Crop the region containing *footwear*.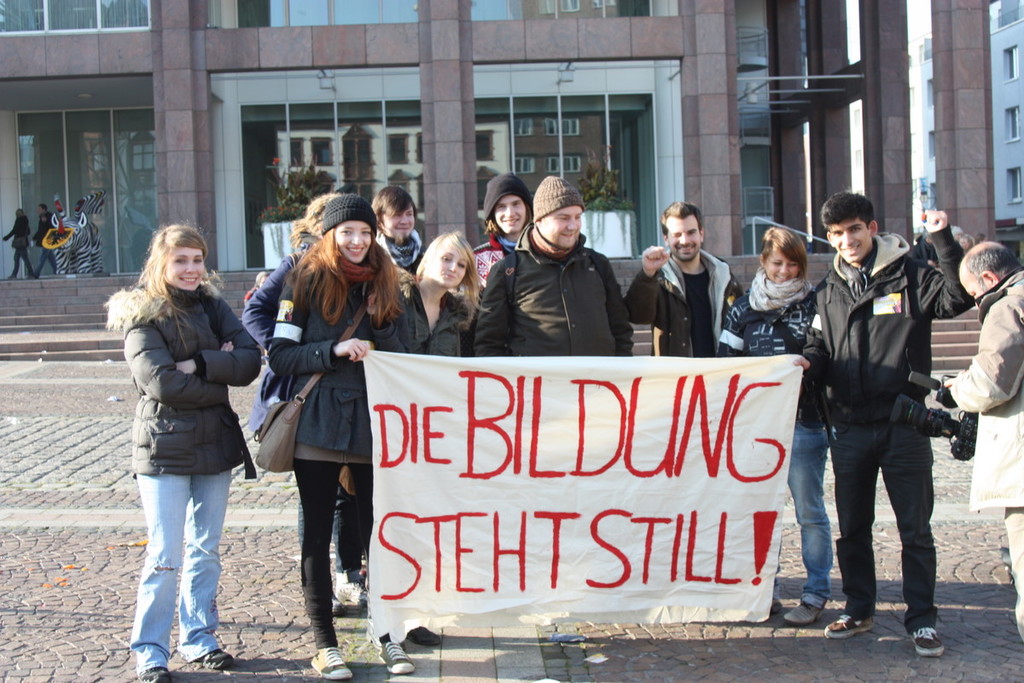
Crop region: 335:582:369:609.
